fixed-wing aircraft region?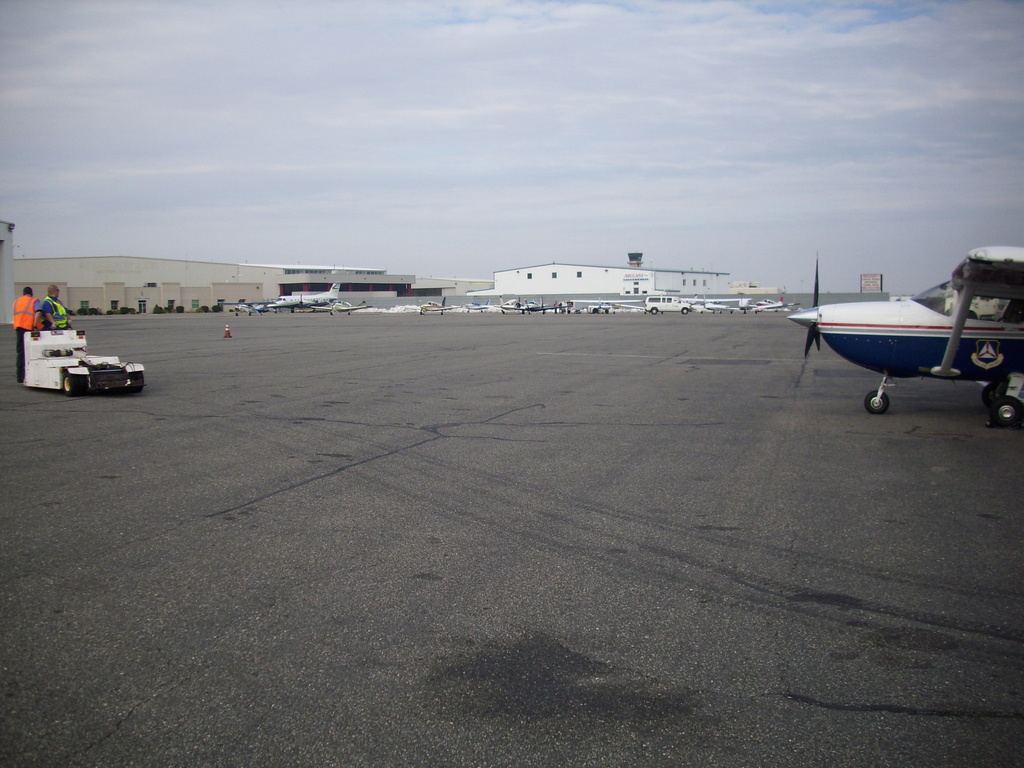
268:281:342:308
